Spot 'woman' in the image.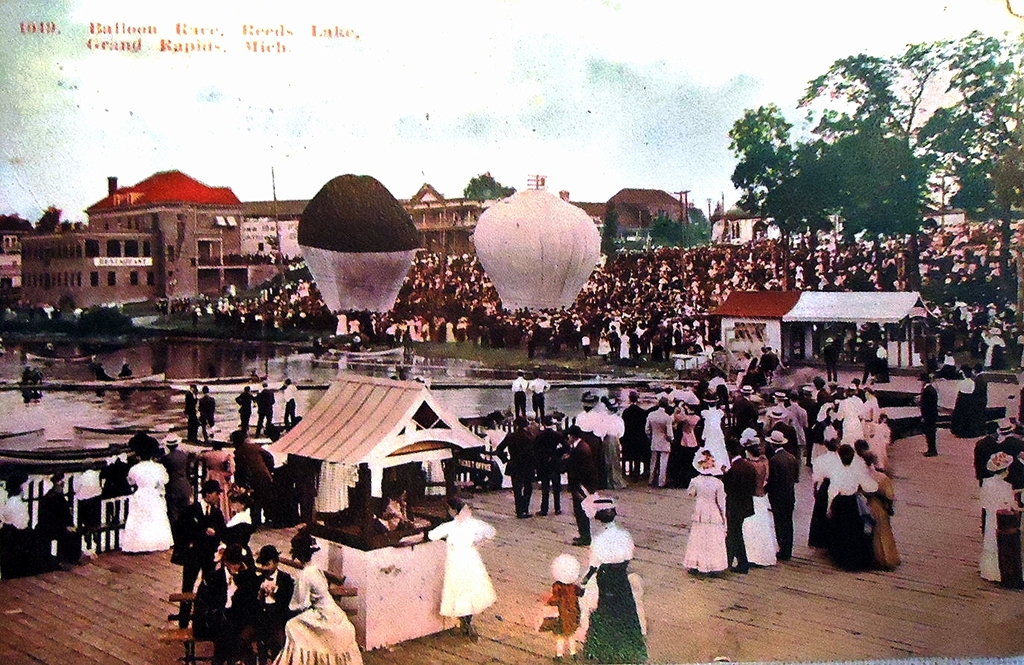
'woman' found at <region>599, 399, 625, 489</region>.
